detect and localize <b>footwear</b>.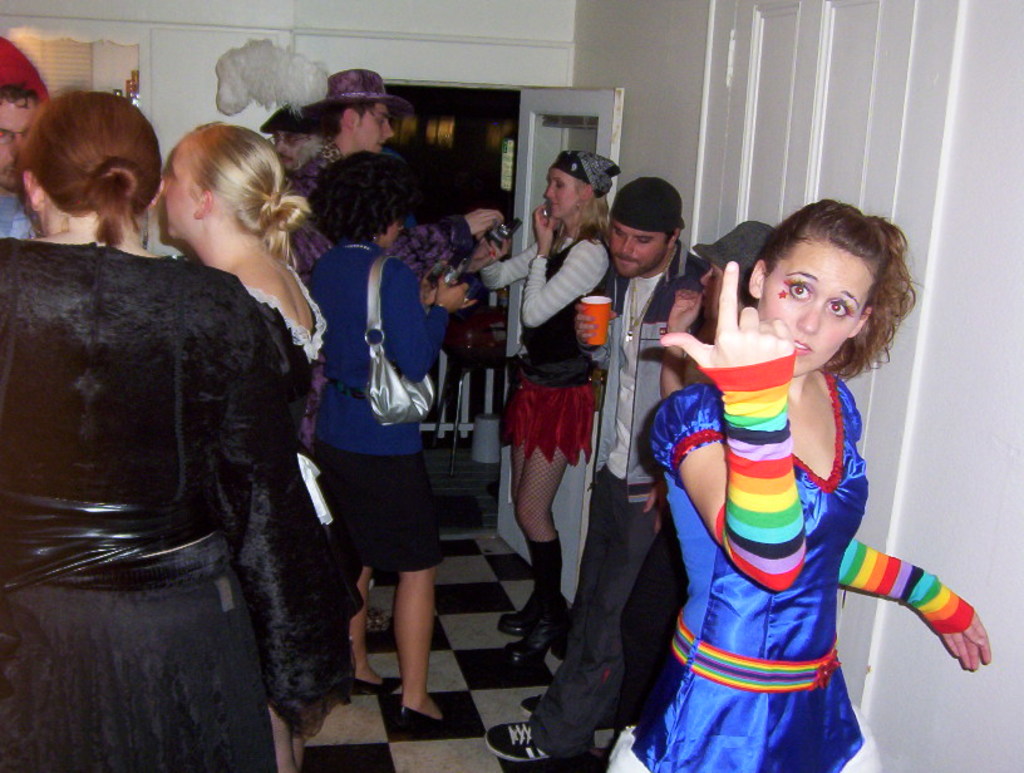
Localized at box=[353, 676, 403, 691].
